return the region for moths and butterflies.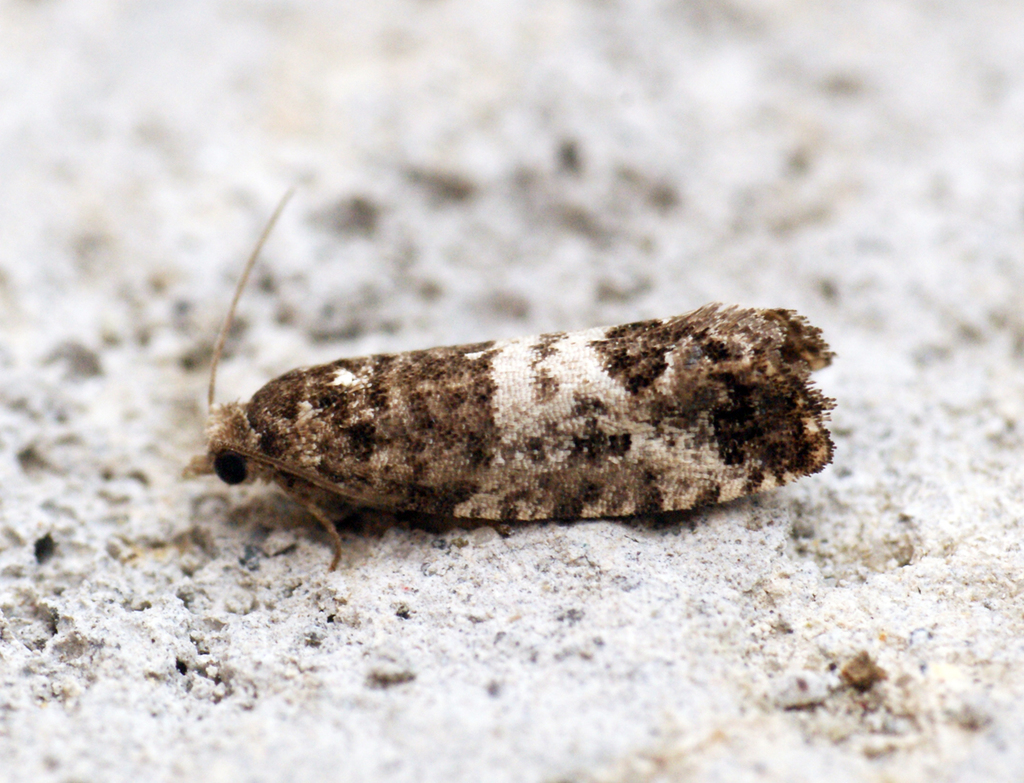
left=180, top=180, right=843, bottom=581.
